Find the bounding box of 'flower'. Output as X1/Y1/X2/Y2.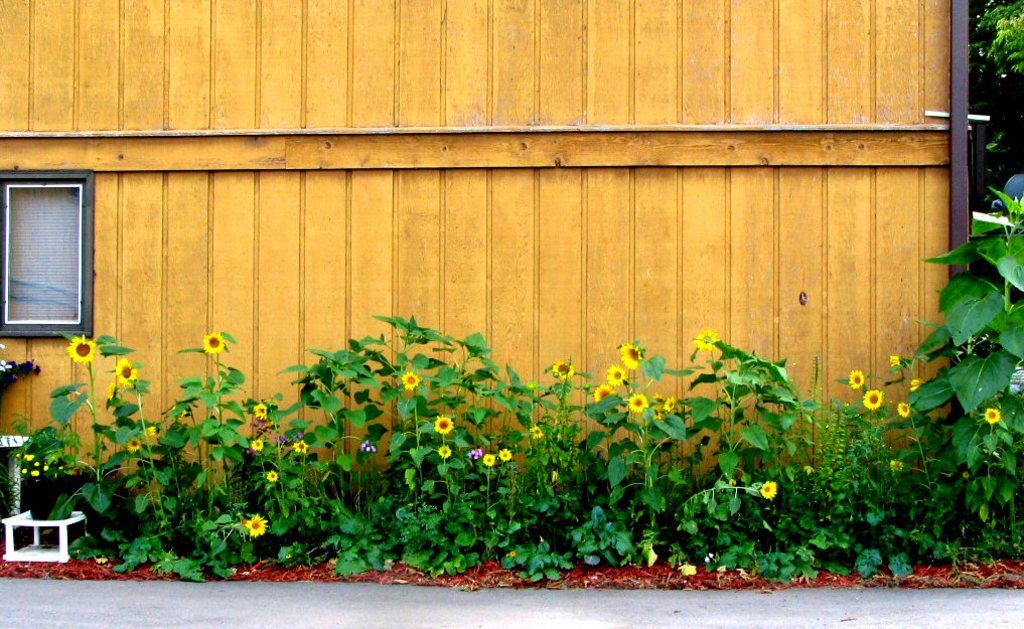
127/439/142/451.
